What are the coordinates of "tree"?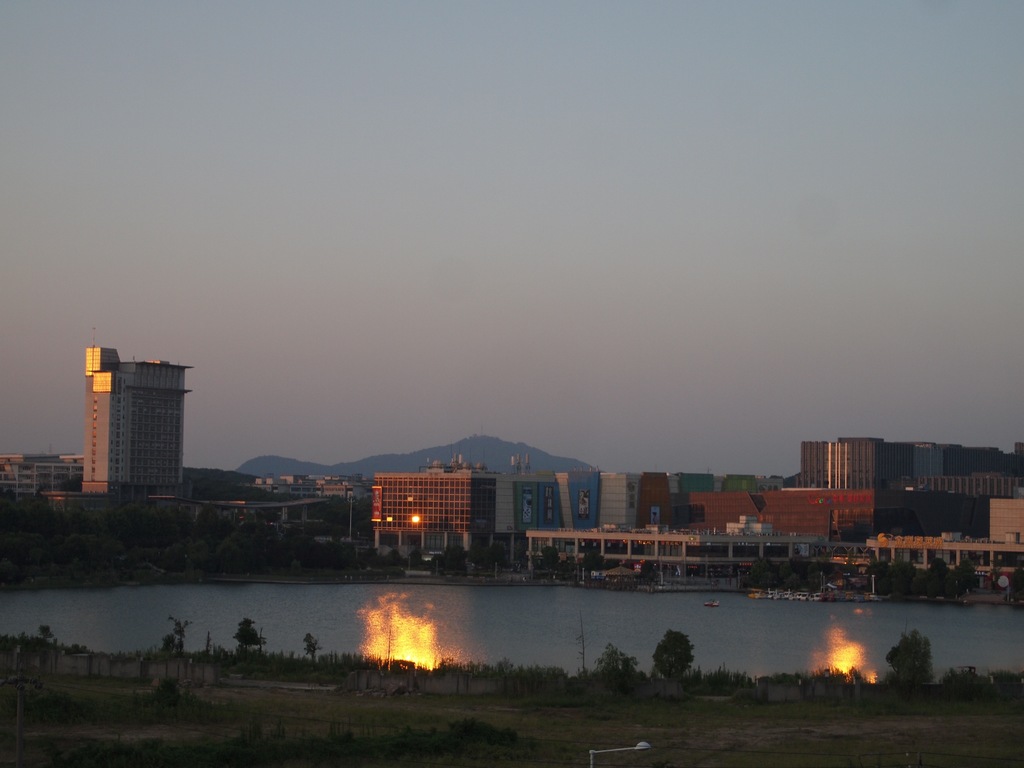
x1=544 y1=541 x2=600 y2=585.
